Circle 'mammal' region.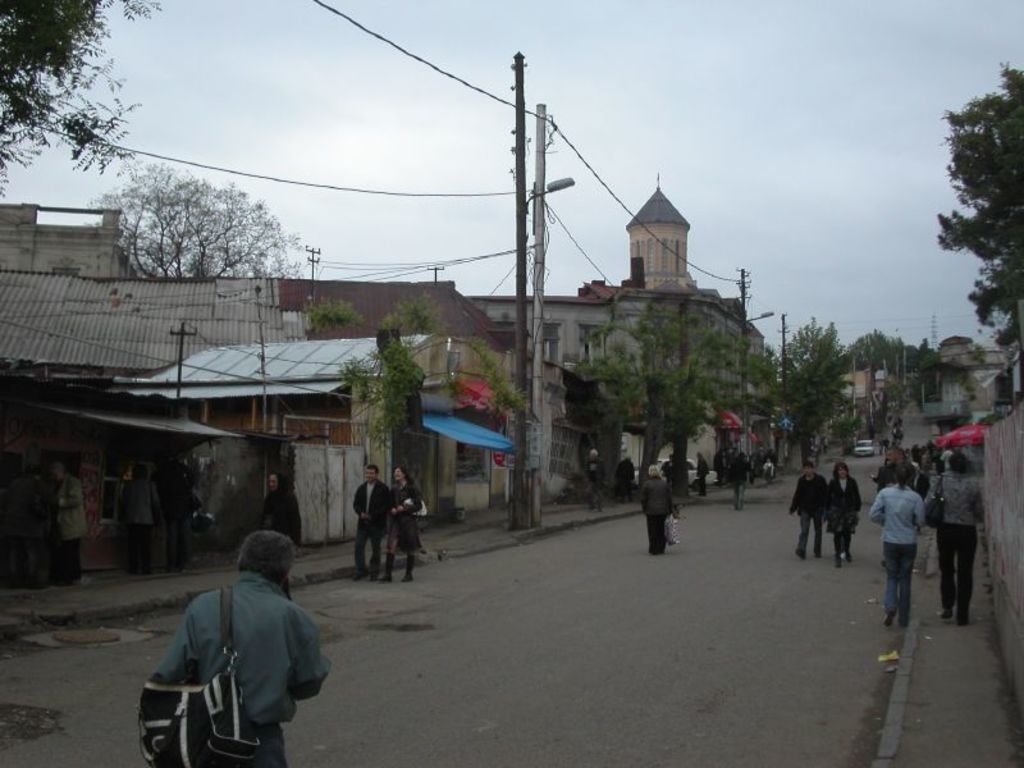
Region: 584 448 605 512.
